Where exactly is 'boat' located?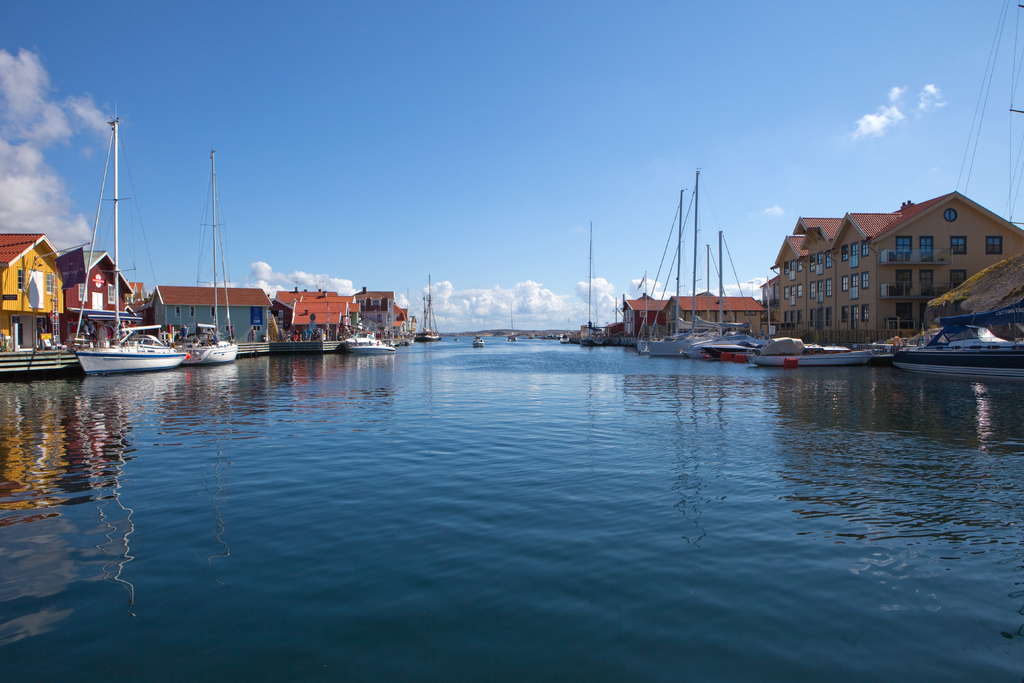
Its bounding box is bbox(506, 297, 518, 342).
